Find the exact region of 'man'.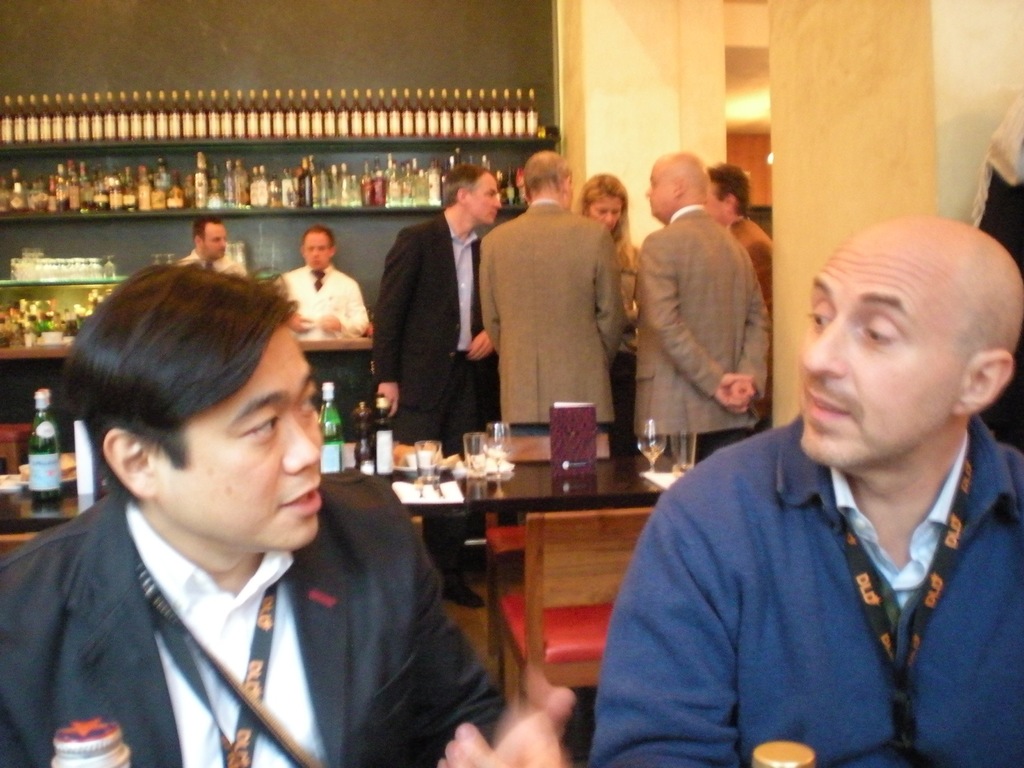
Exact region: bbox=(0, 268, 575, 767).
